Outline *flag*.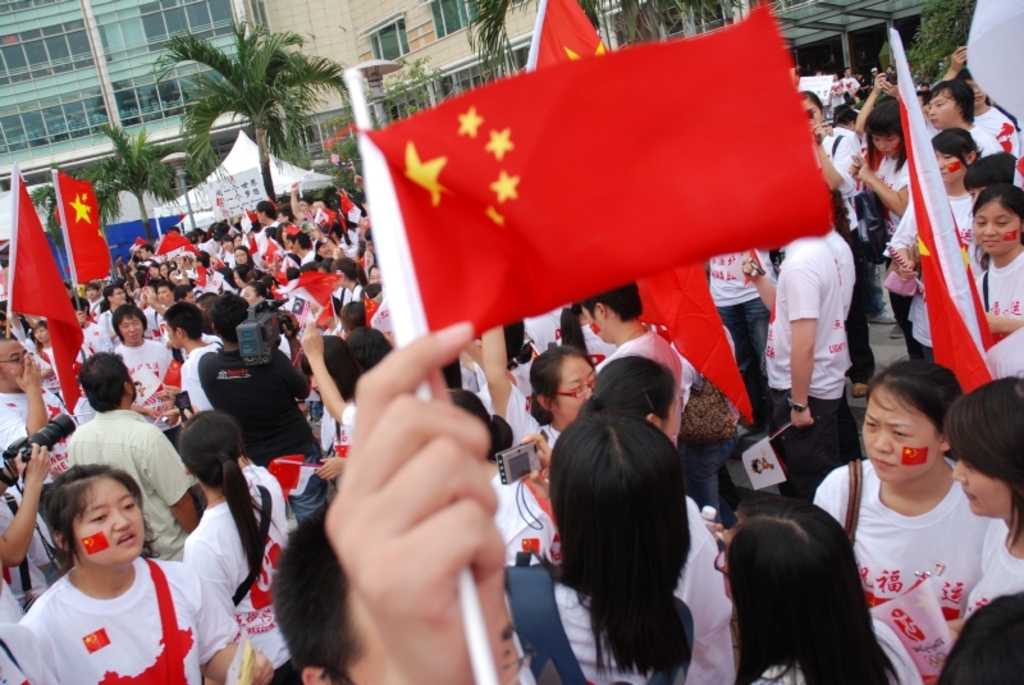
Outline: pyautogui.locateOnScreen(124, 233, 151, 259).
